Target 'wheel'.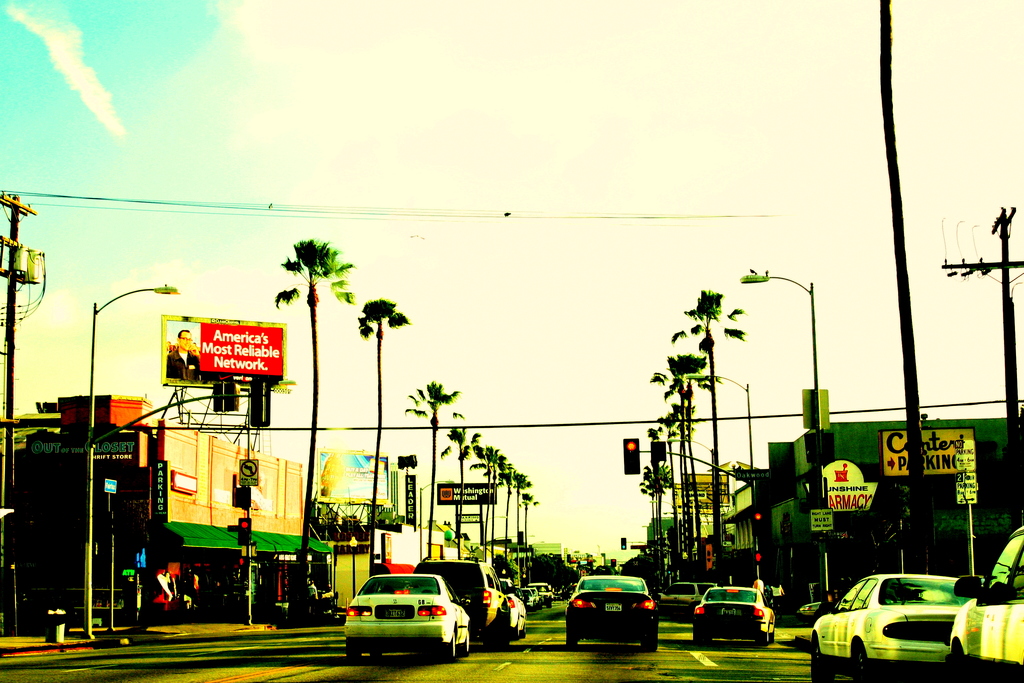
Target region: x1=810 y1=639 x2=831 y2=682.
